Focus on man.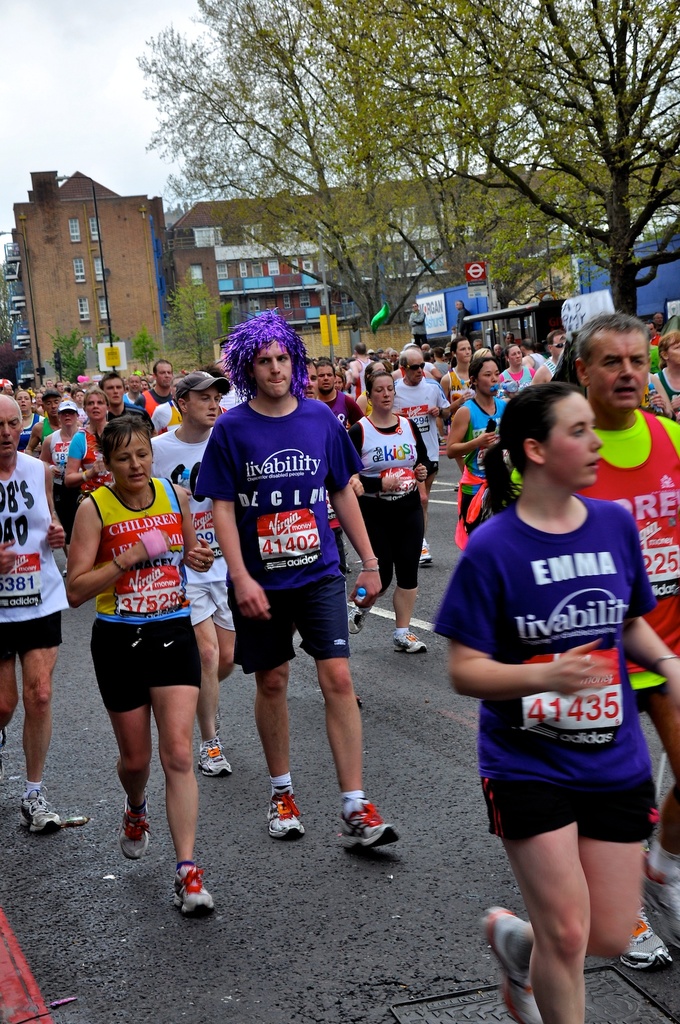
Focused at l=98, t=374, r=154, b=433.
